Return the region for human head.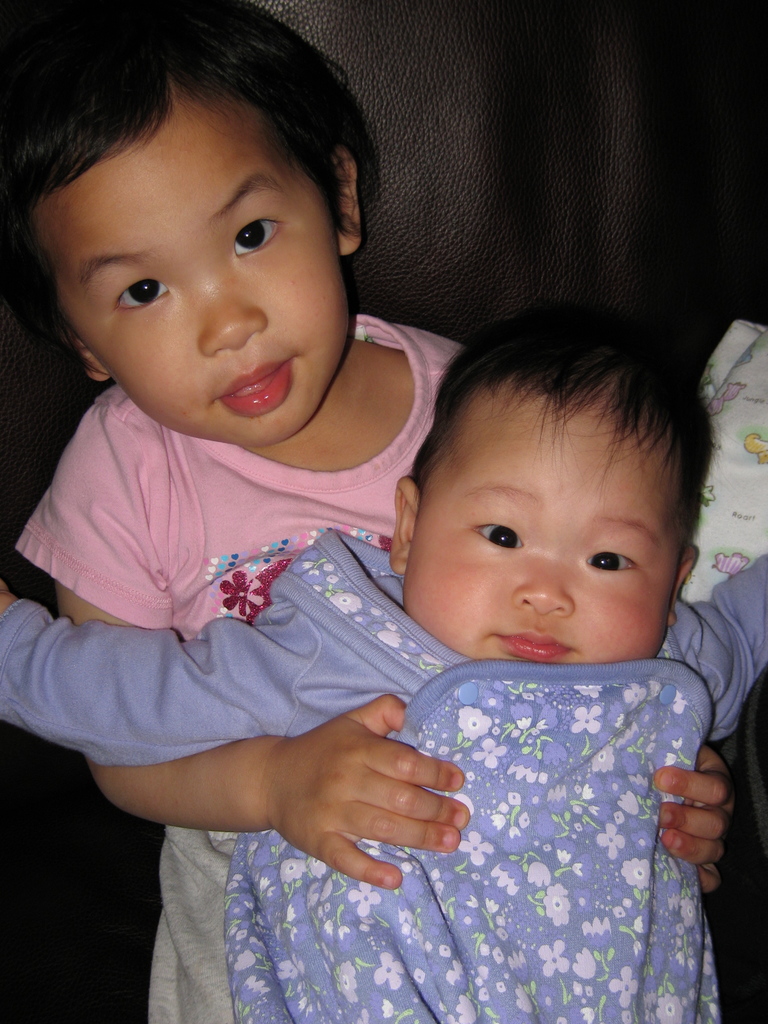
{"left": 0, "top": 0, "right": 387, "bottom": 445}.
